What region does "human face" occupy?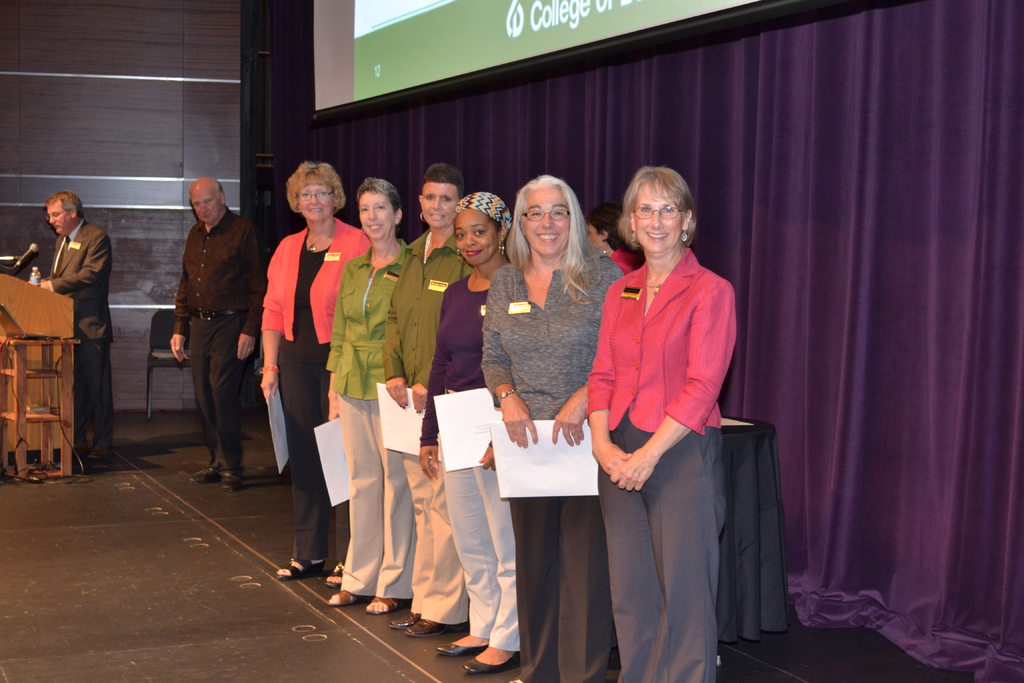
bbox=(454, 209, 504, 265).
